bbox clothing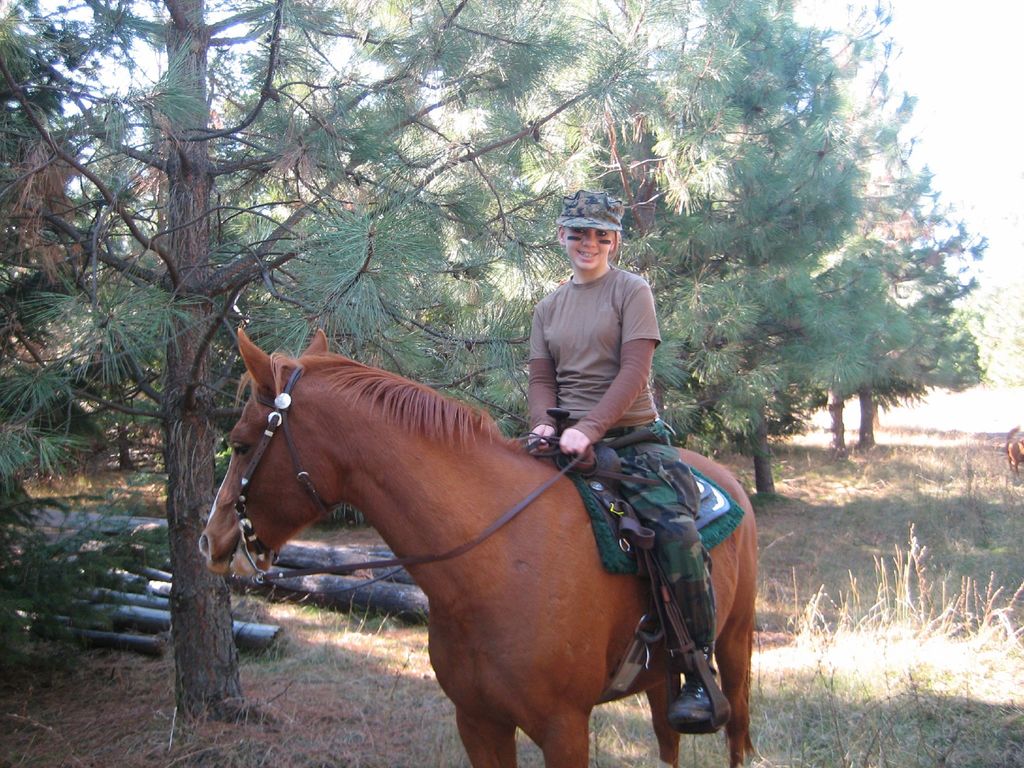
x1=600, y1=419, x2=718, y2=643
